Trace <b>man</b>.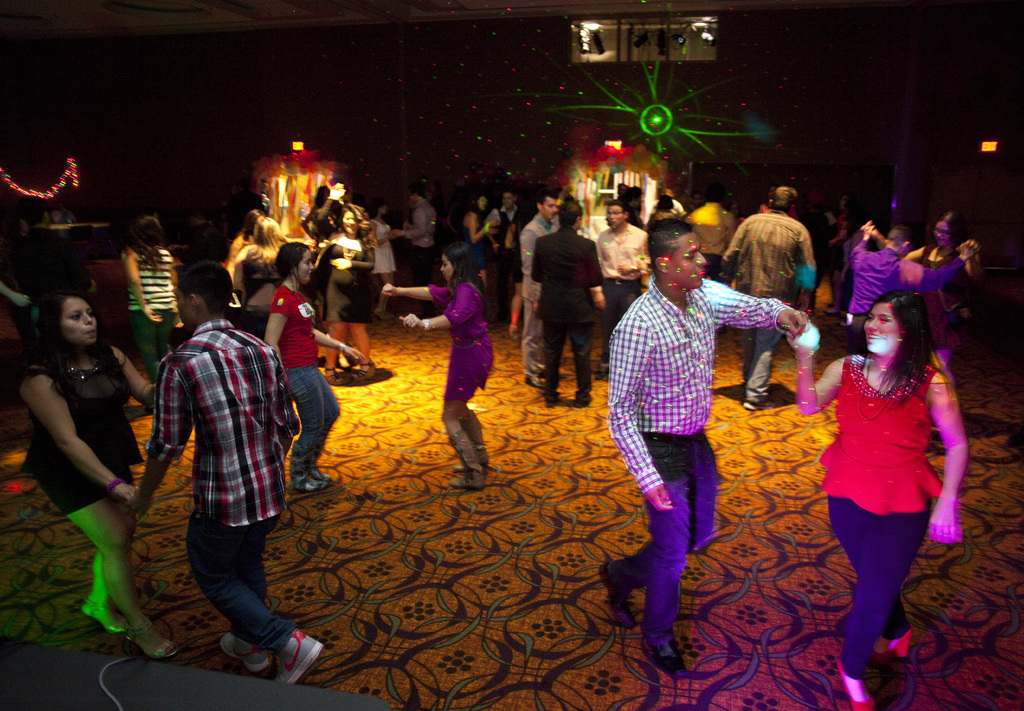
Traced to [left=136, top=280, right=303, bottom=683].
